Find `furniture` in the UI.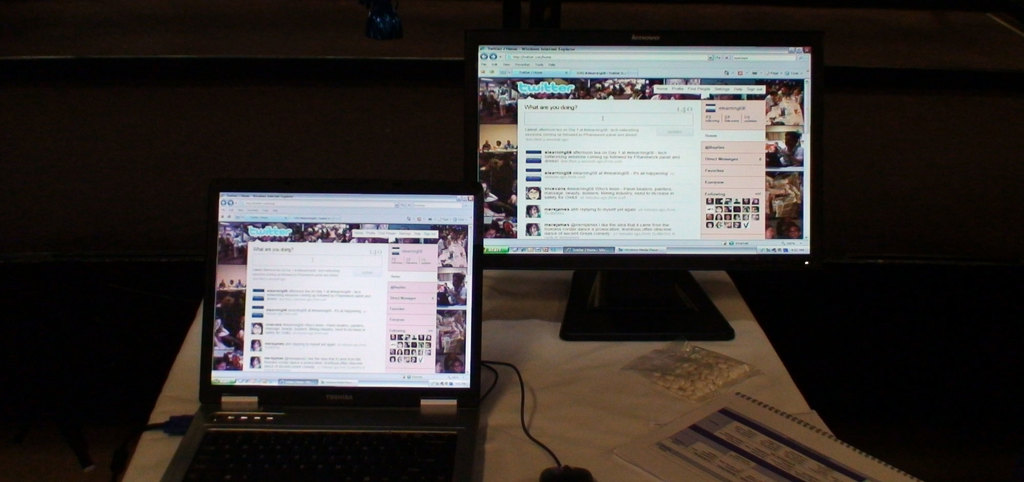
UI element at (left=120, top=266, right=813, bottom=481).
